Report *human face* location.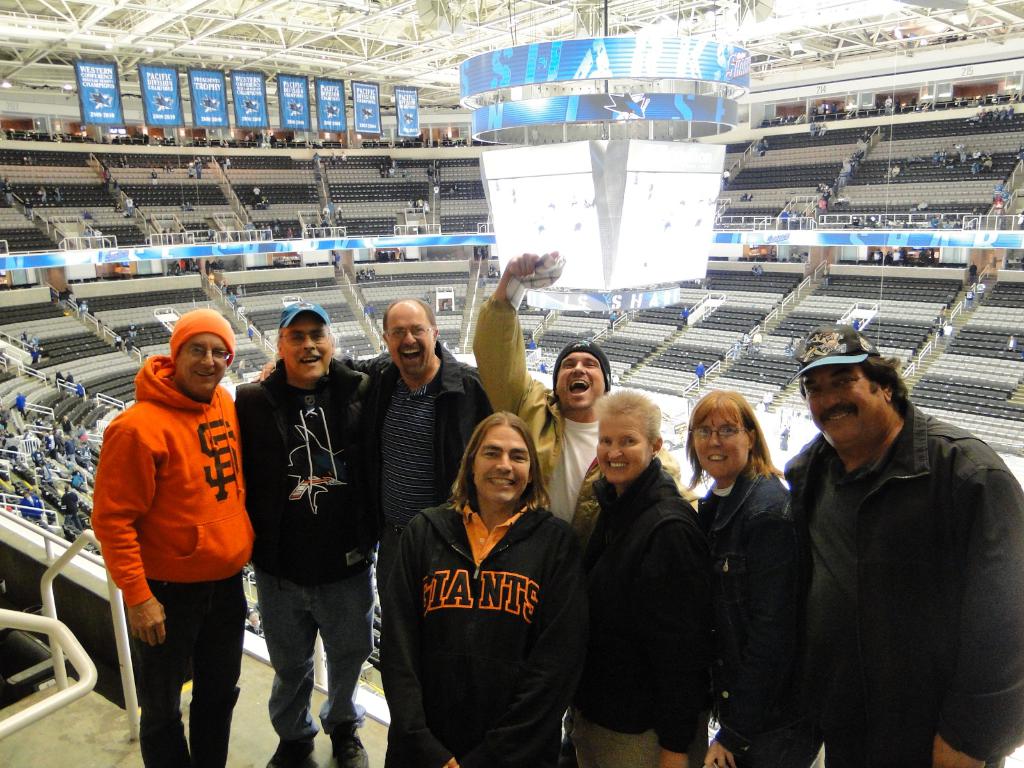
Report: (x1=470, y1=426, x2=535, y2=502).
